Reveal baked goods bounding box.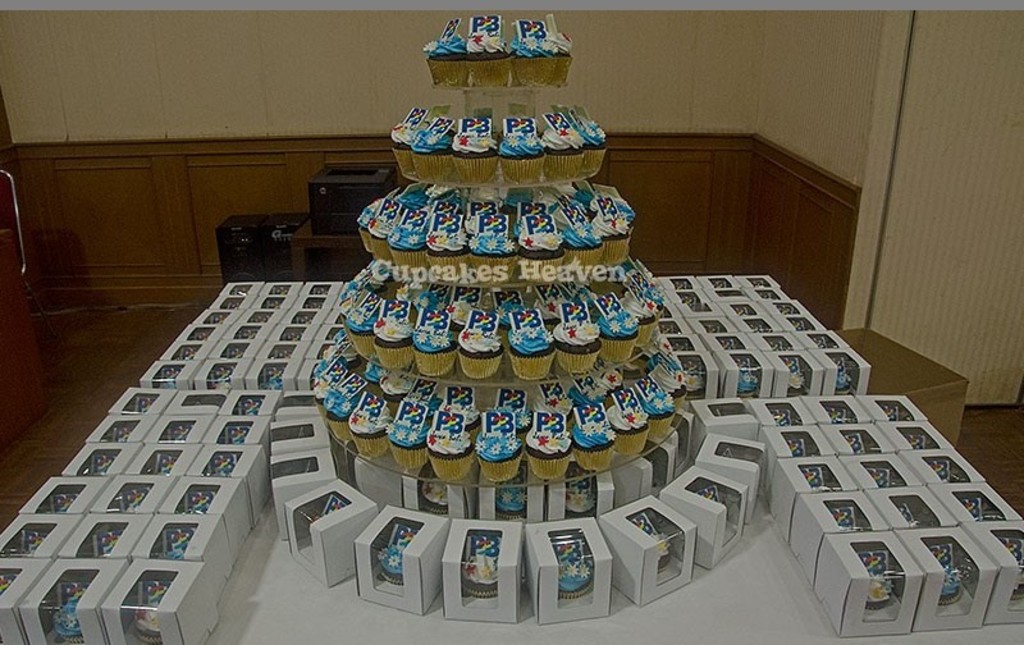
Revealed: <box>512,36,557,90</box>.
